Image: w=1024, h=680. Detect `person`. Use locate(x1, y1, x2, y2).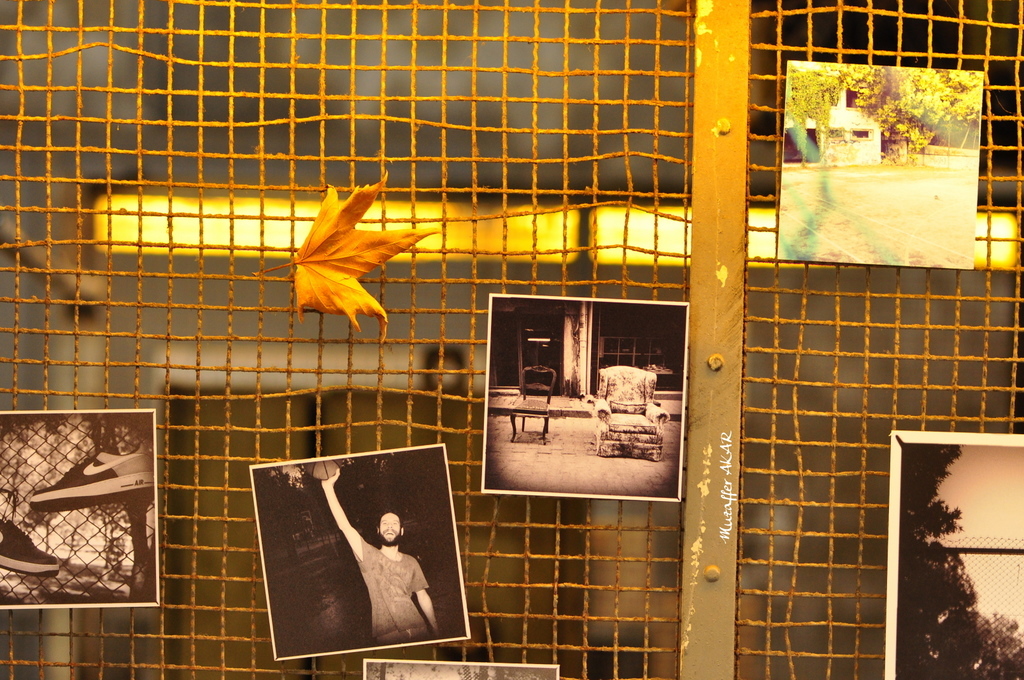
locate(312, 467, 441, 649).
